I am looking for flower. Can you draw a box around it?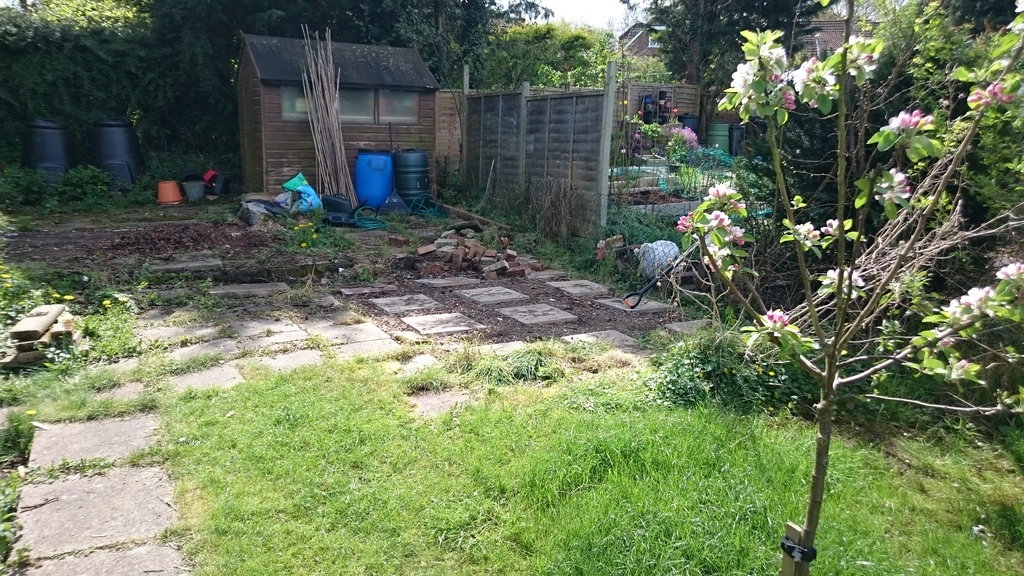
Sure, the bounding box is bbox=[65, 292, 73, 301].
